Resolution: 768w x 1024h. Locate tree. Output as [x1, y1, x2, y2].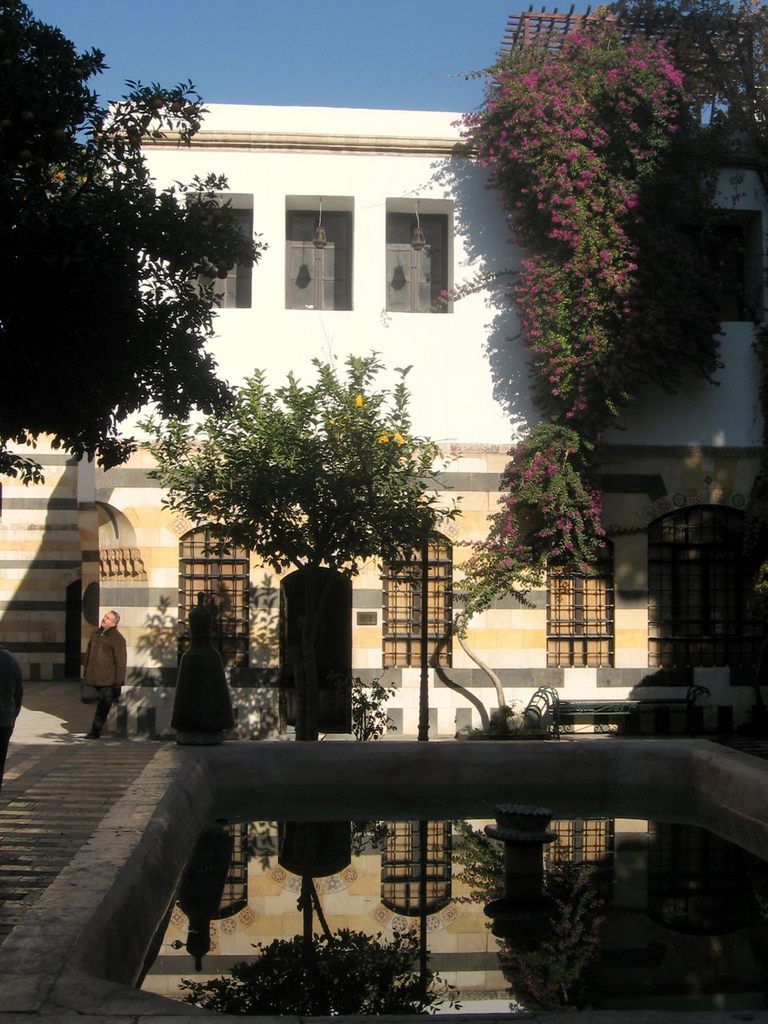
[162, 353, 399, 778].
